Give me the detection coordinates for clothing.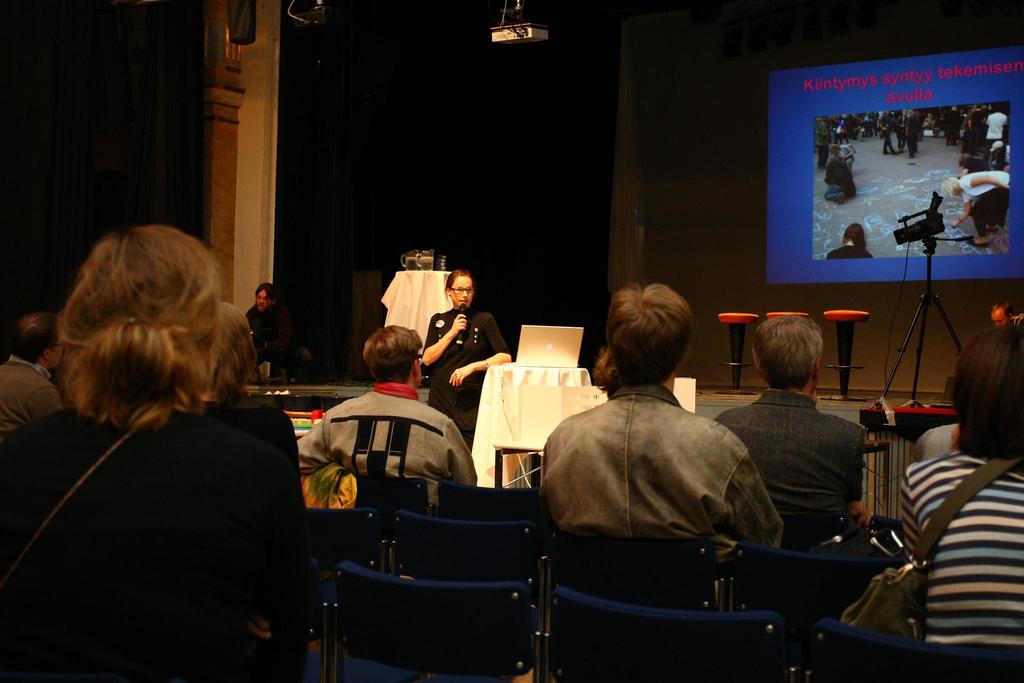
0:400:316:680.
